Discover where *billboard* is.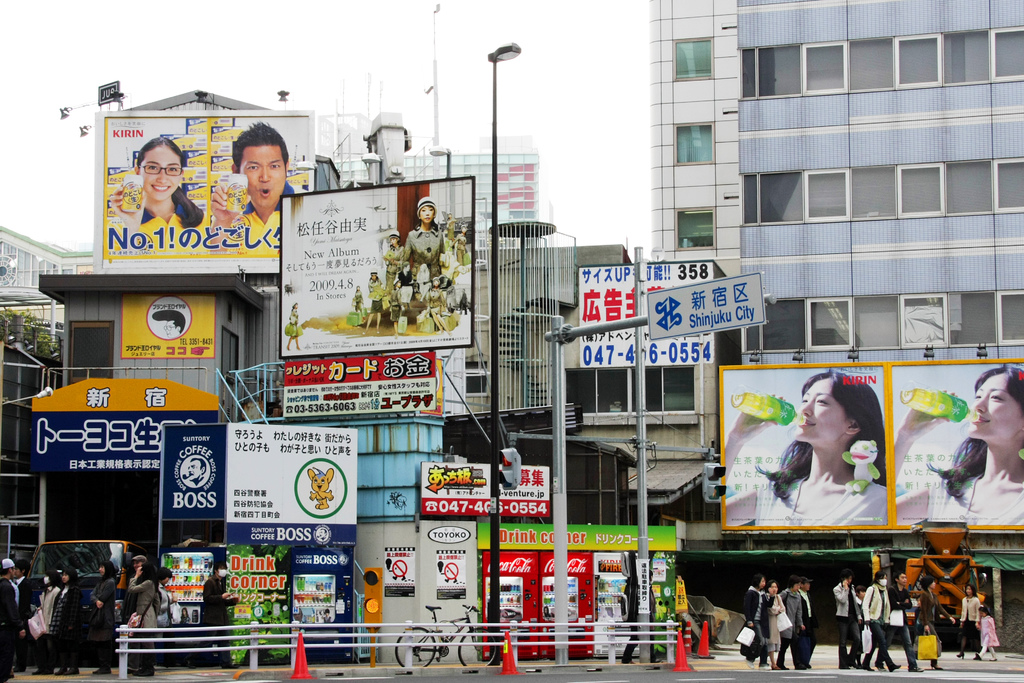
Discovered at bbox=(577, 267, 717, 365).
